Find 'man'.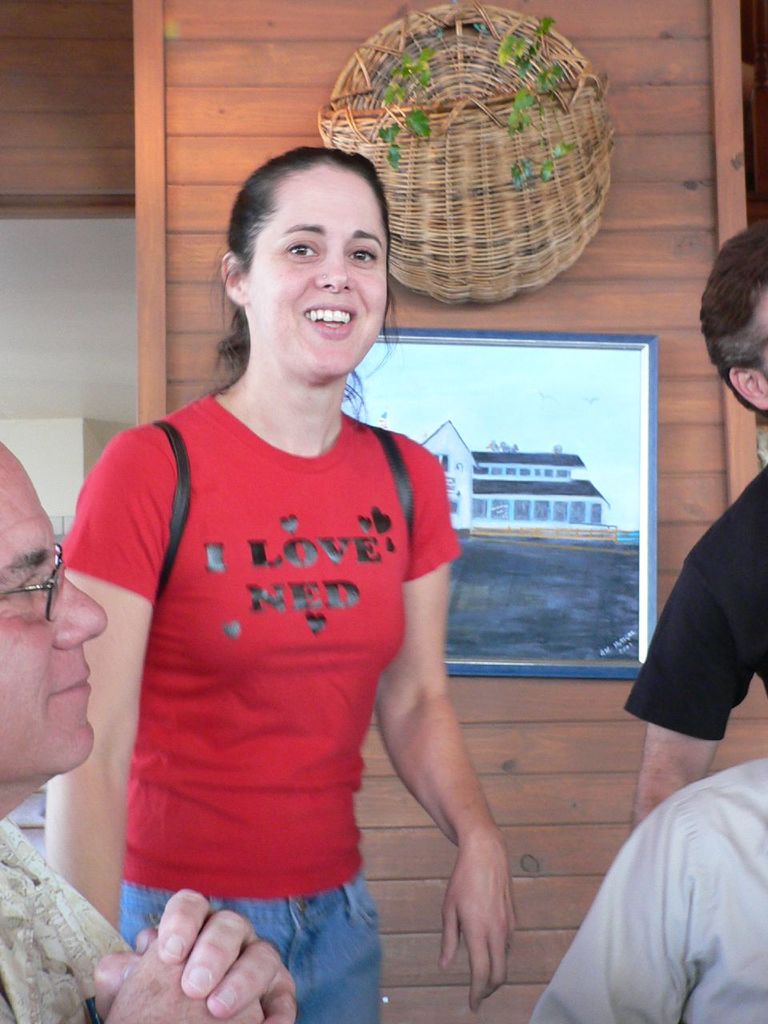
bbox=(522, 763, 767, 1023).
